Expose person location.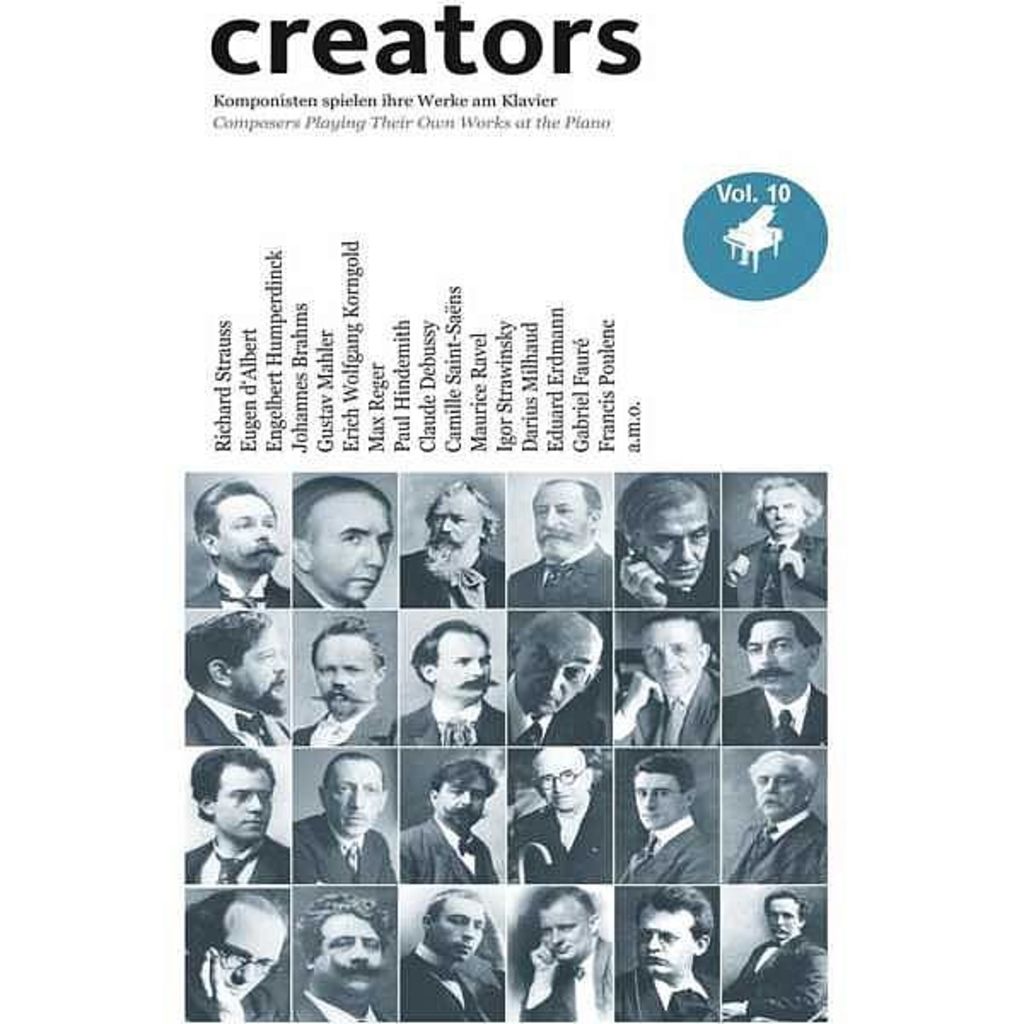
Exposed at {"x1": 505, "y1": 609, "x2": 611, "y2": 741}.
